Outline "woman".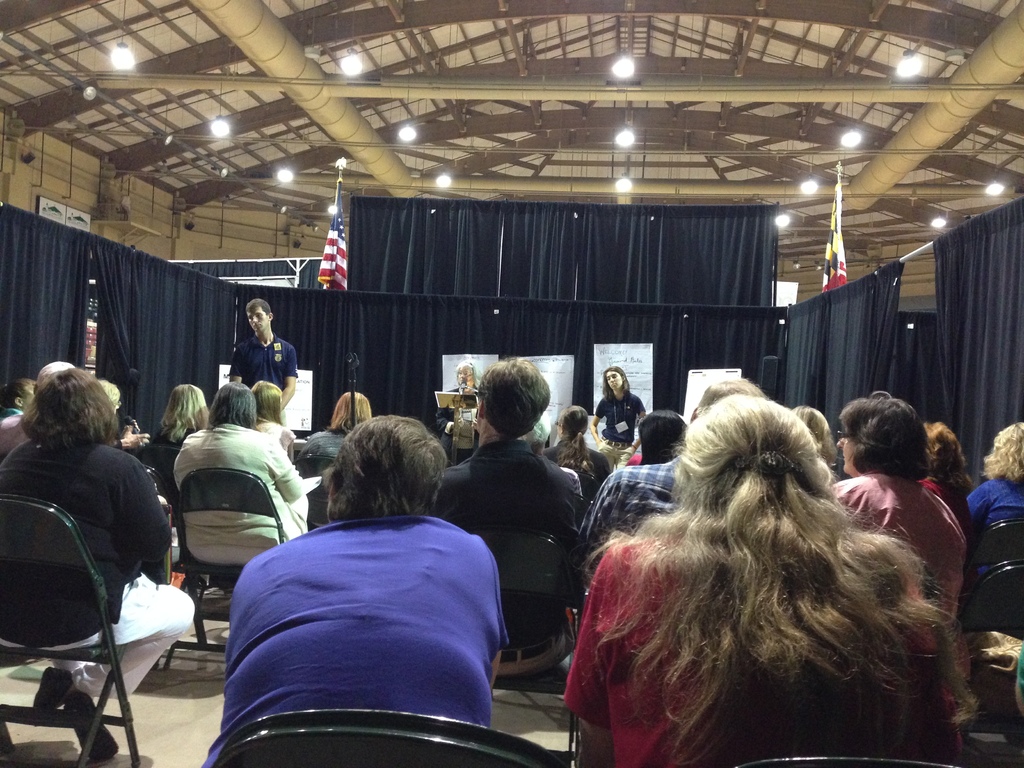
Outline: [92, 378, 150, 452].
